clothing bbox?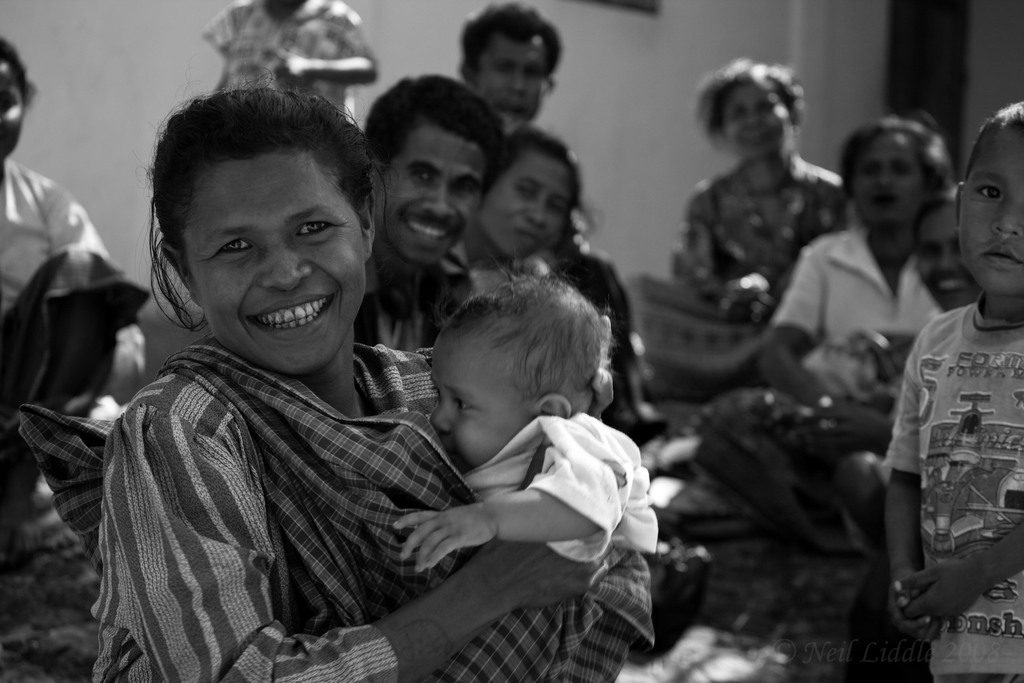
<bbox>362, 242, 477, 347</bbox>
